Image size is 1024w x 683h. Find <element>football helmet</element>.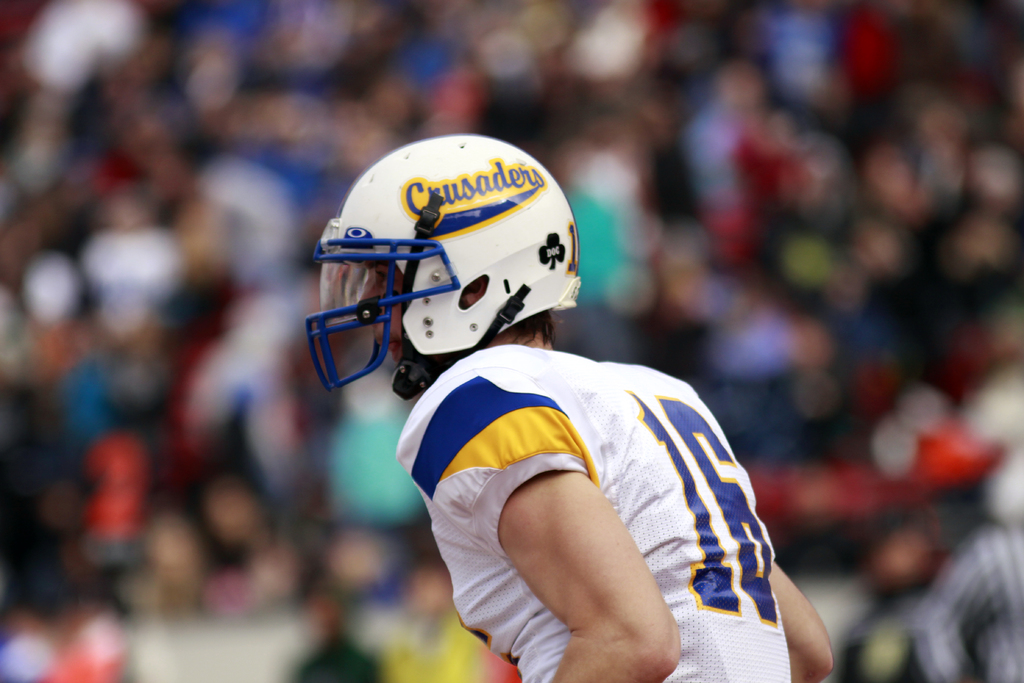
293/125/587/389.
